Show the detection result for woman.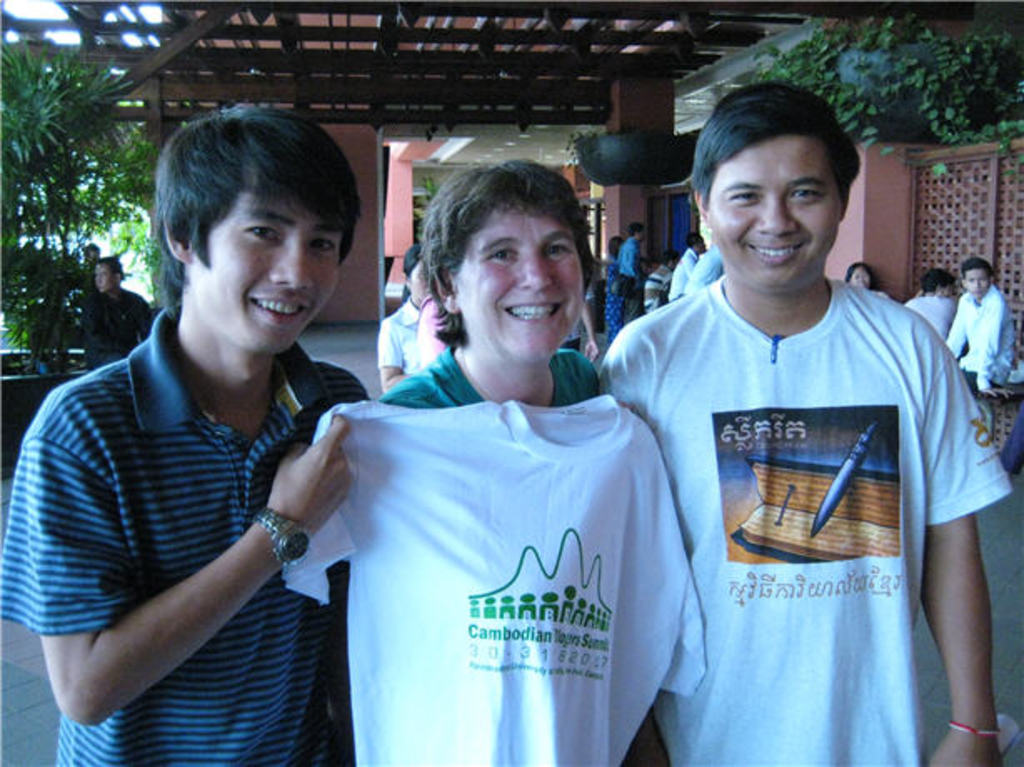
{"left": 604, "top": 235, "right": 625, "bottom": 342}.
